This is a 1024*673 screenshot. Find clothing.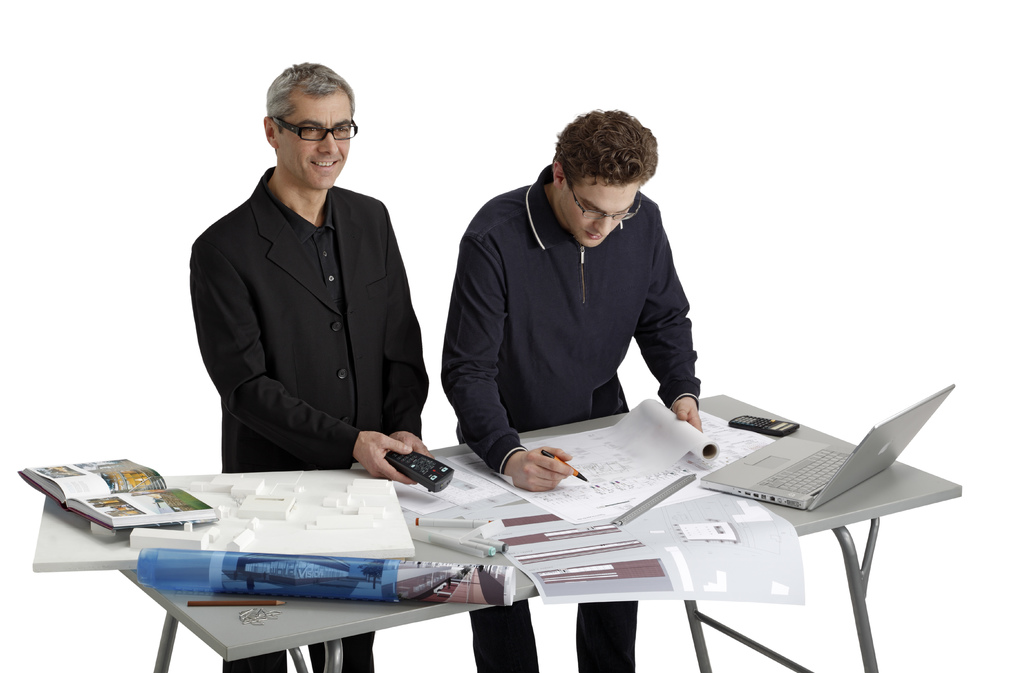
Bounding box: (left=573, top=601, right=636, bottom=672).
